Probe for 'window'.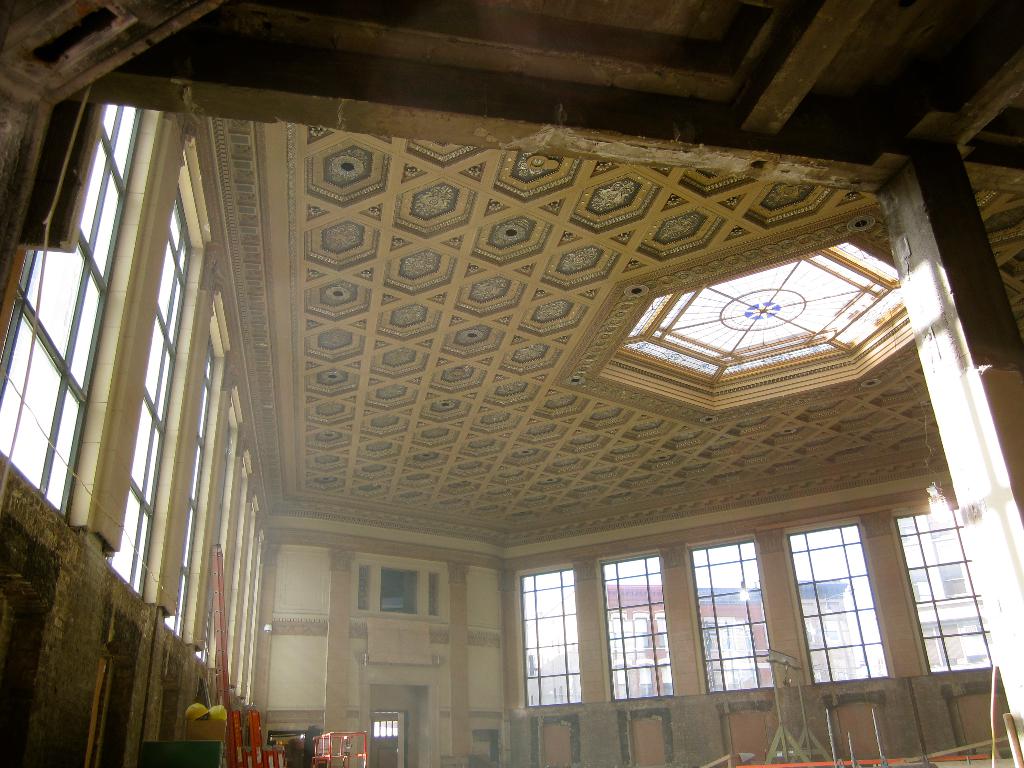
Probe result: <bbox>787, 529, 887, 691</bbox>.
